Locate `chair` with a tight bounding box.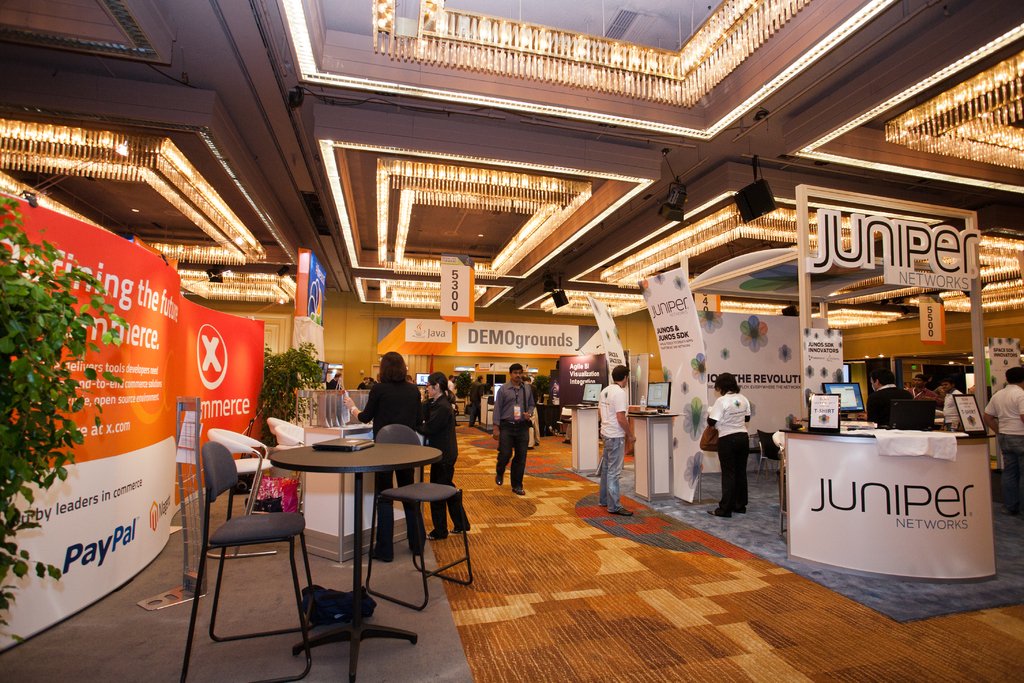
bbox(266, 414, 347, 454).
